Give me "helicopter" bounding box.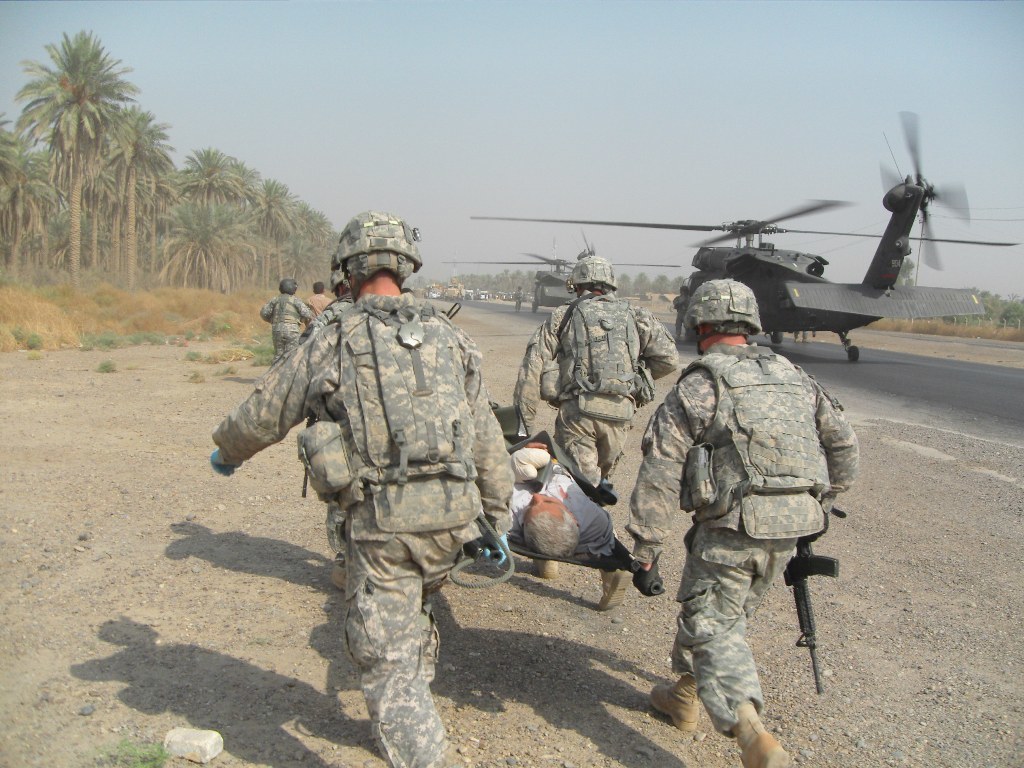
select_region(421, 152, 1013, 368).
